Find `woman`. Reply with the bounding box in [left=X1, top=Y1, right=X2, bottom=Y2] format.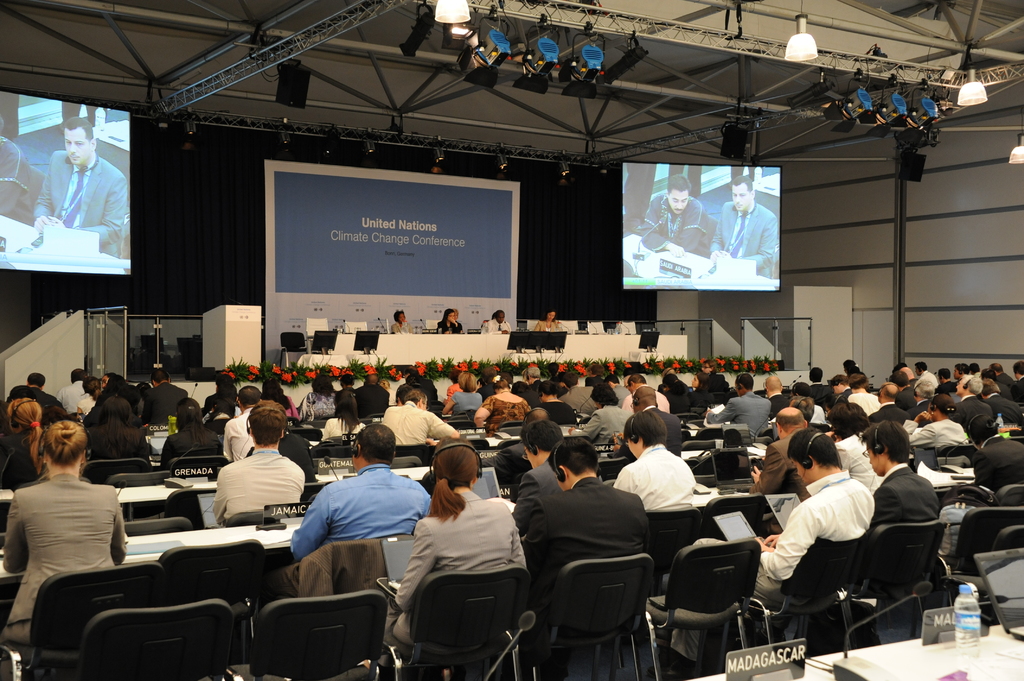
[left=161, top=401, right=225, bottom=461].
